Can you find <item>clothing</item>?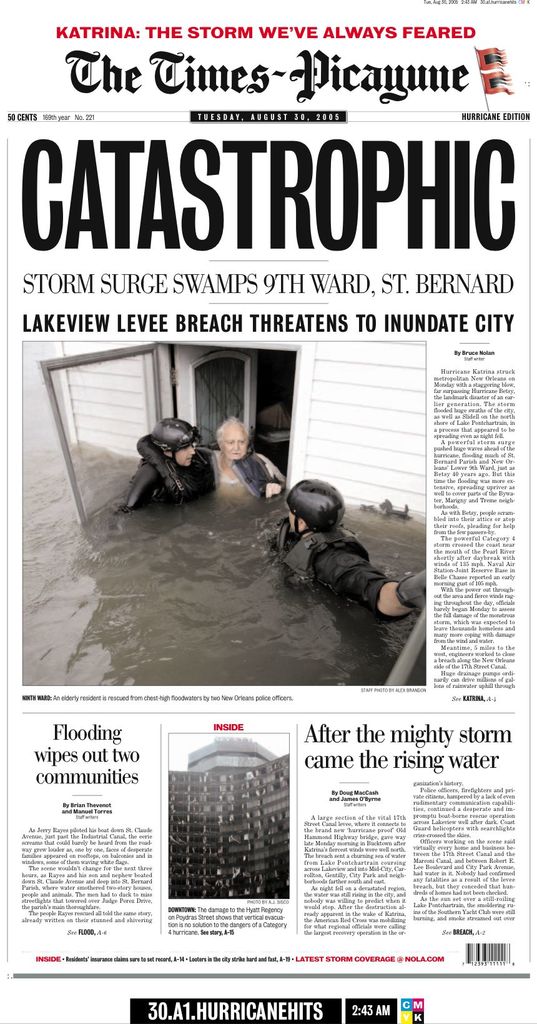
Yes, bounding box: (93,452,200,517).
